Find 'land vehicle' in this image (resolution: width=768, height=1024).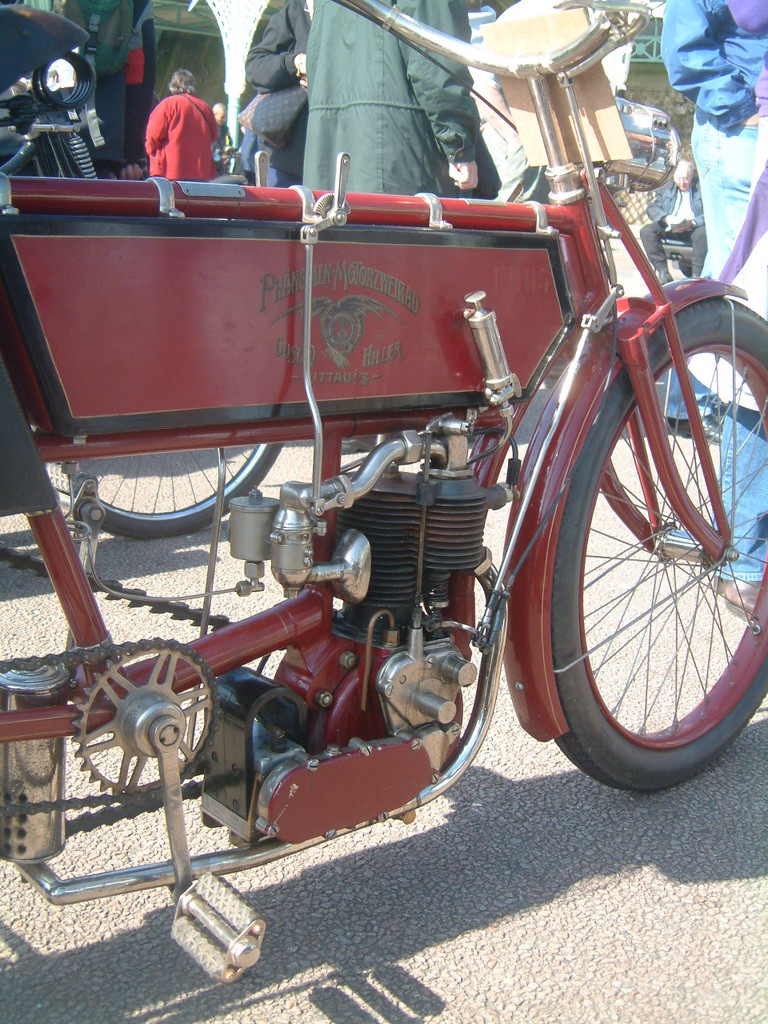
bbox(0, 0, 767, 990).
